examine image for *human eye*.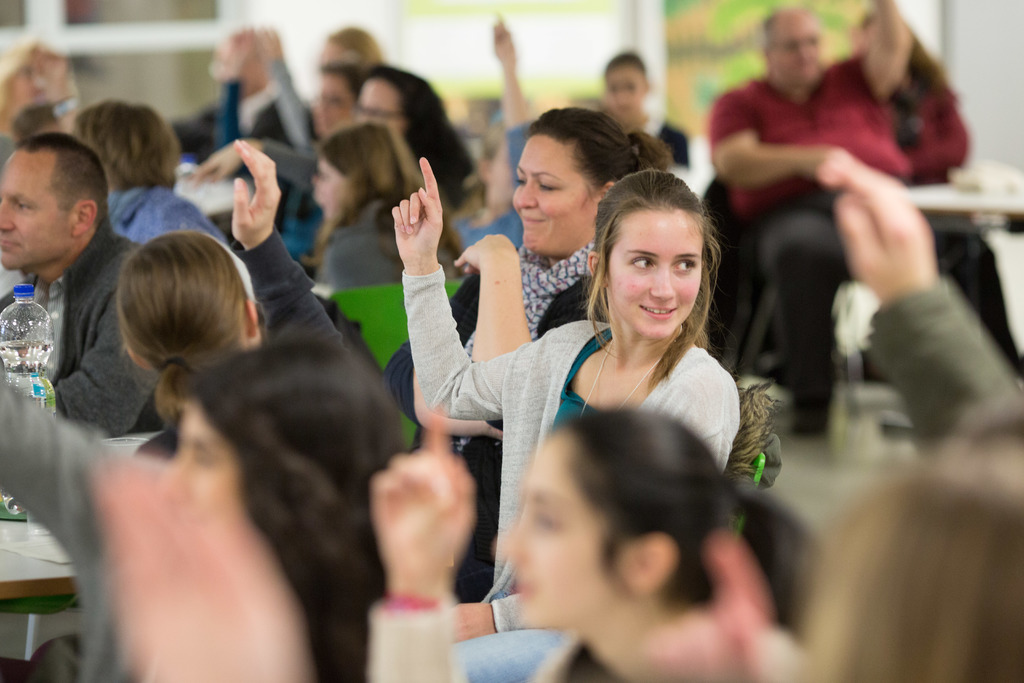
Examination result: left=628, top=256, right=656, bottom=274.
